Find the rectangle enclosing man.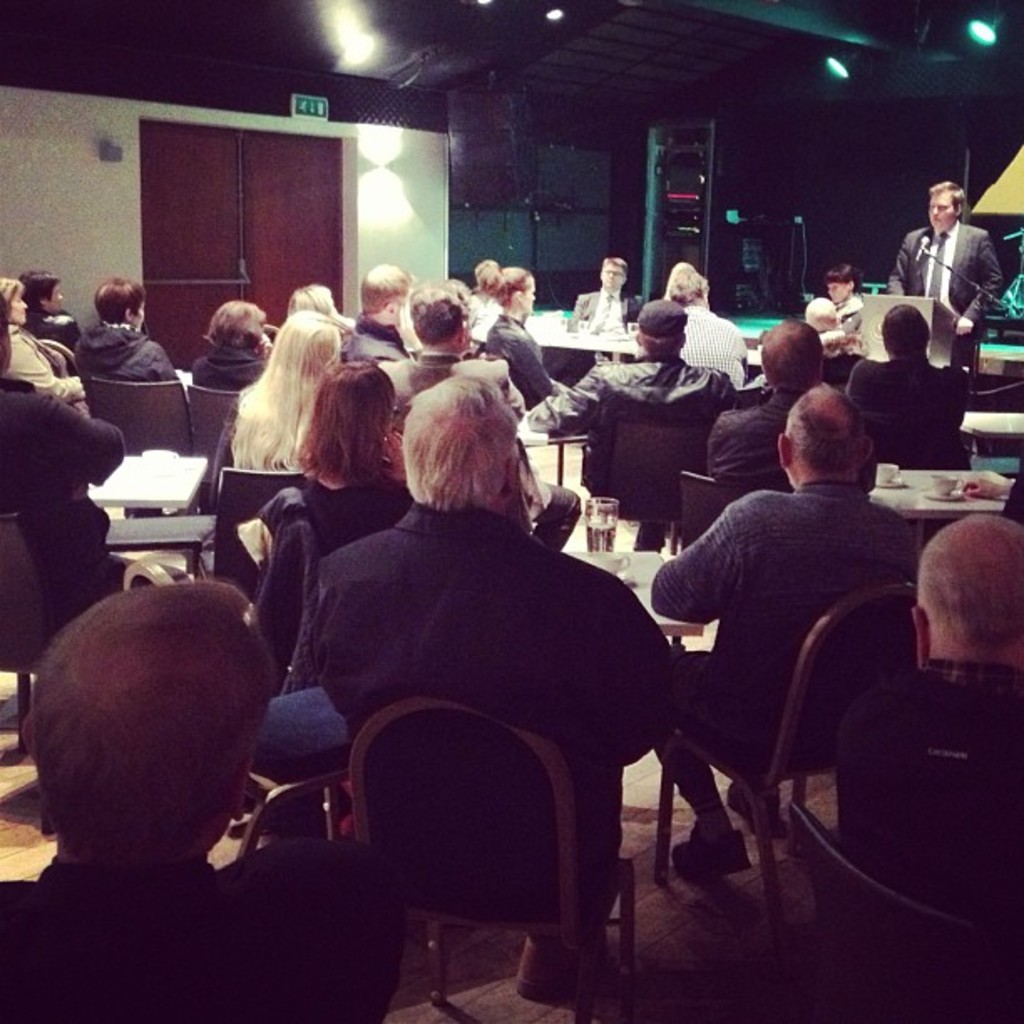
box=[273, 373, 683, 1007].
